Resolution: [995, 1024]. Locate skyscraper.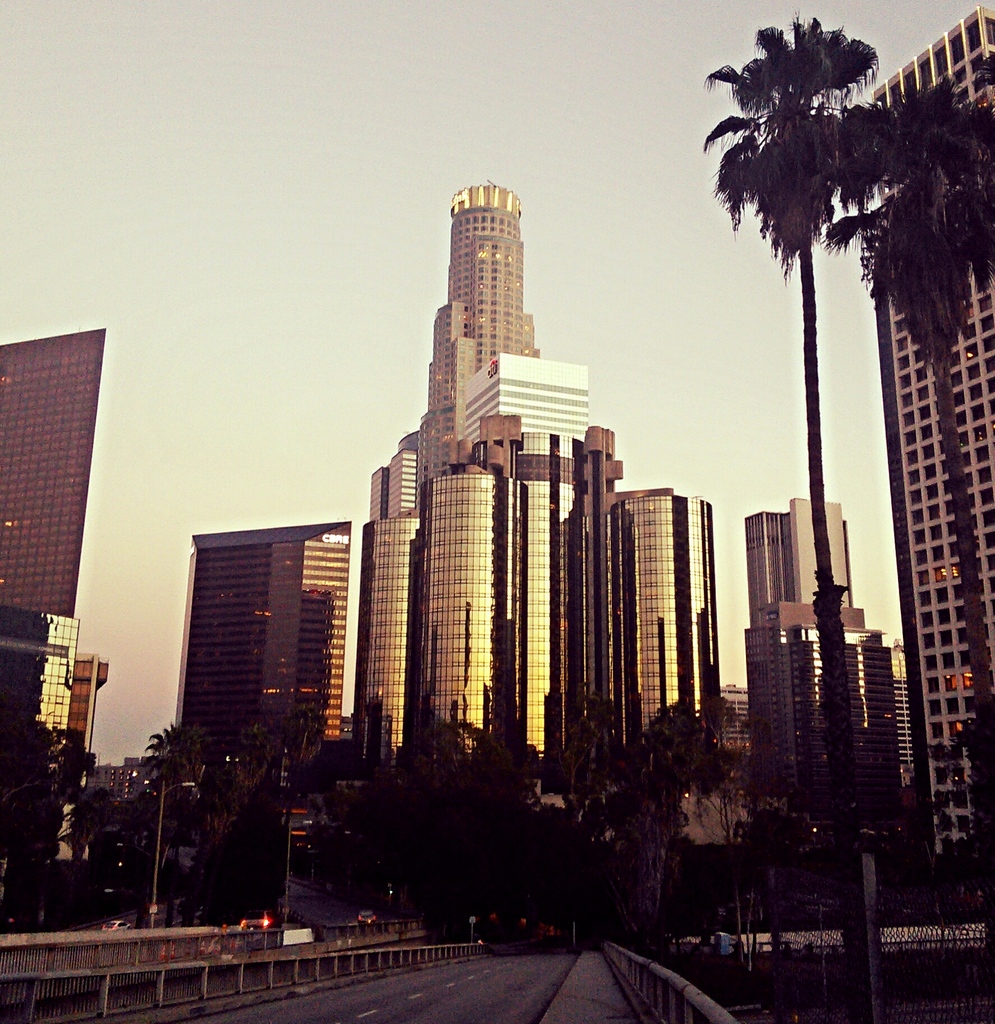
<box>366,430,417,522</box>.
